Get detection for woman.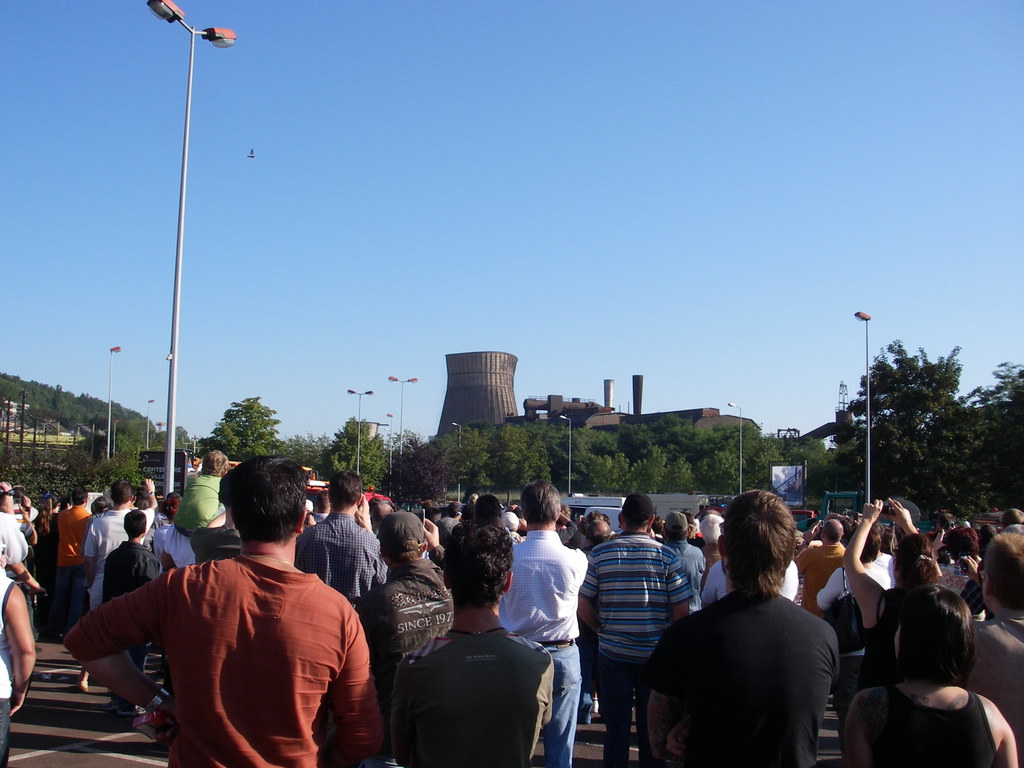
Detection: detection(843, 585, 1018, 767).
